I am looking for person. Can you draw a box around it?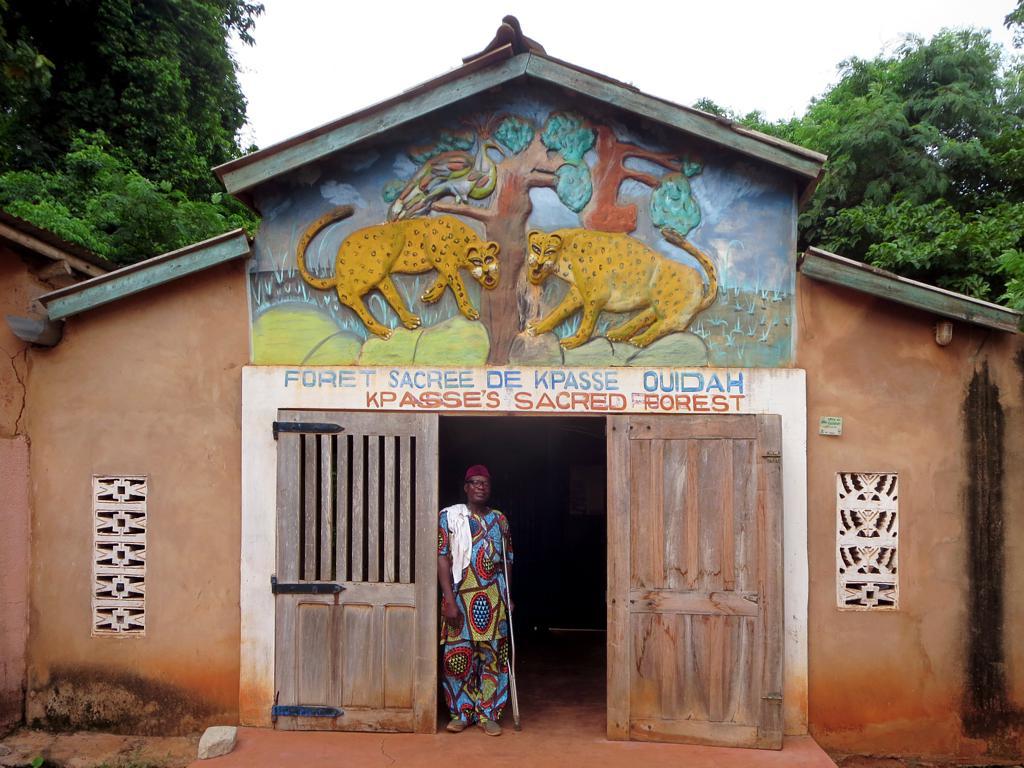
Sure, the bounding box is BBox(437, 464, 514, 739).
